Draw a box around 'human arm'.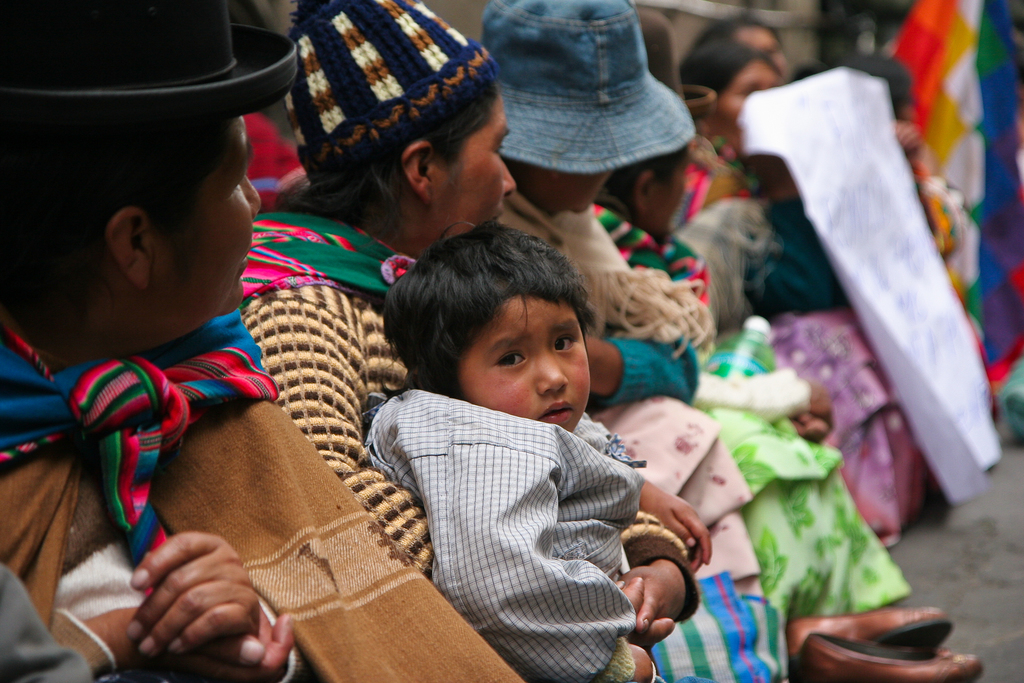
688/126/746/225.
